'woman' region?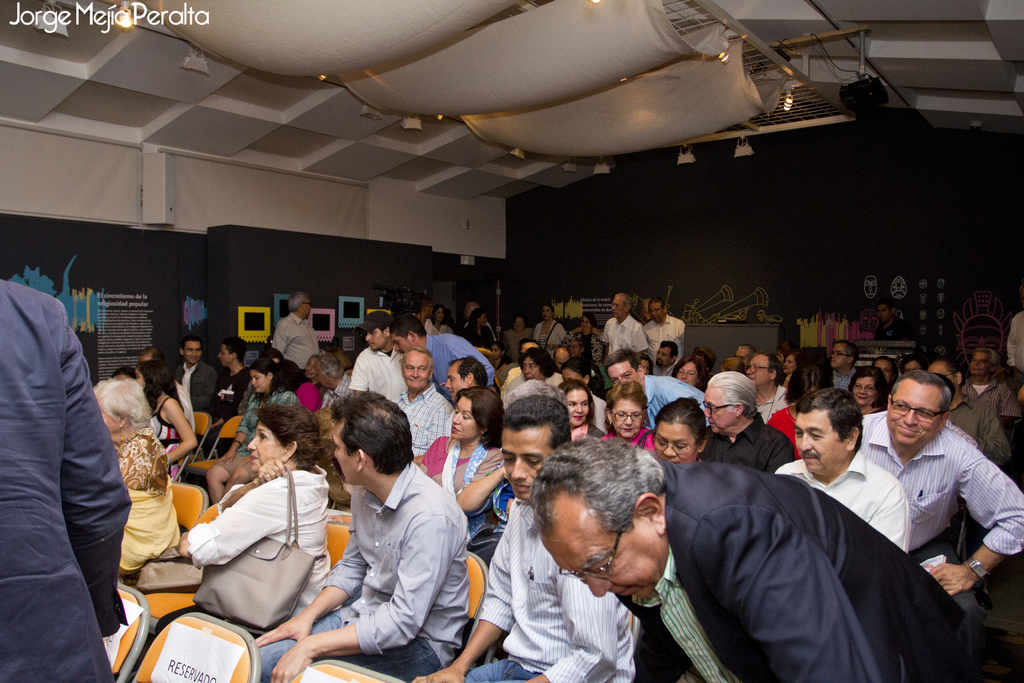
x1=499 y1=314 x2=536 y2=364
